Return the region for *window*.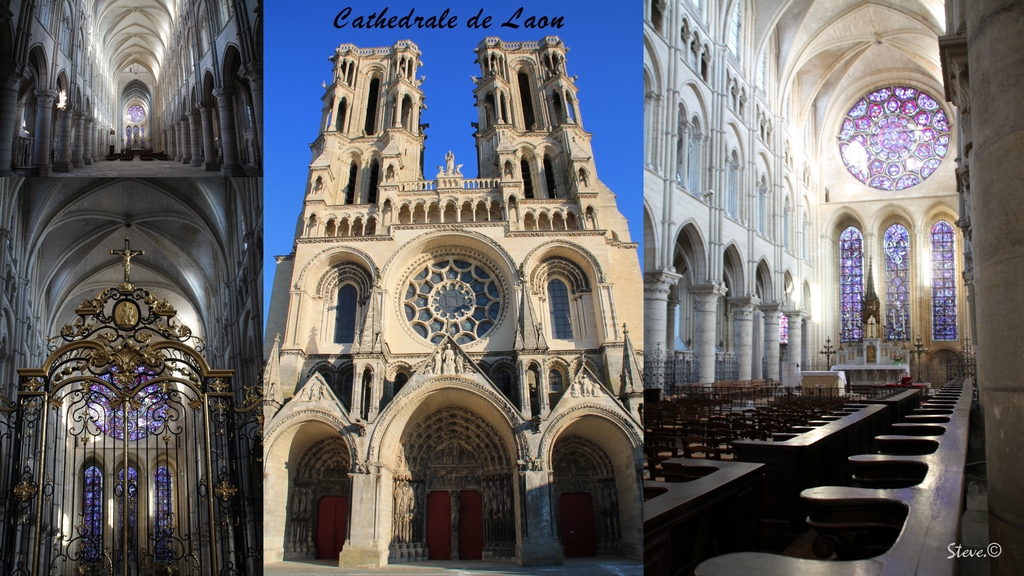
bbox=[58, 1, 75, 62].
